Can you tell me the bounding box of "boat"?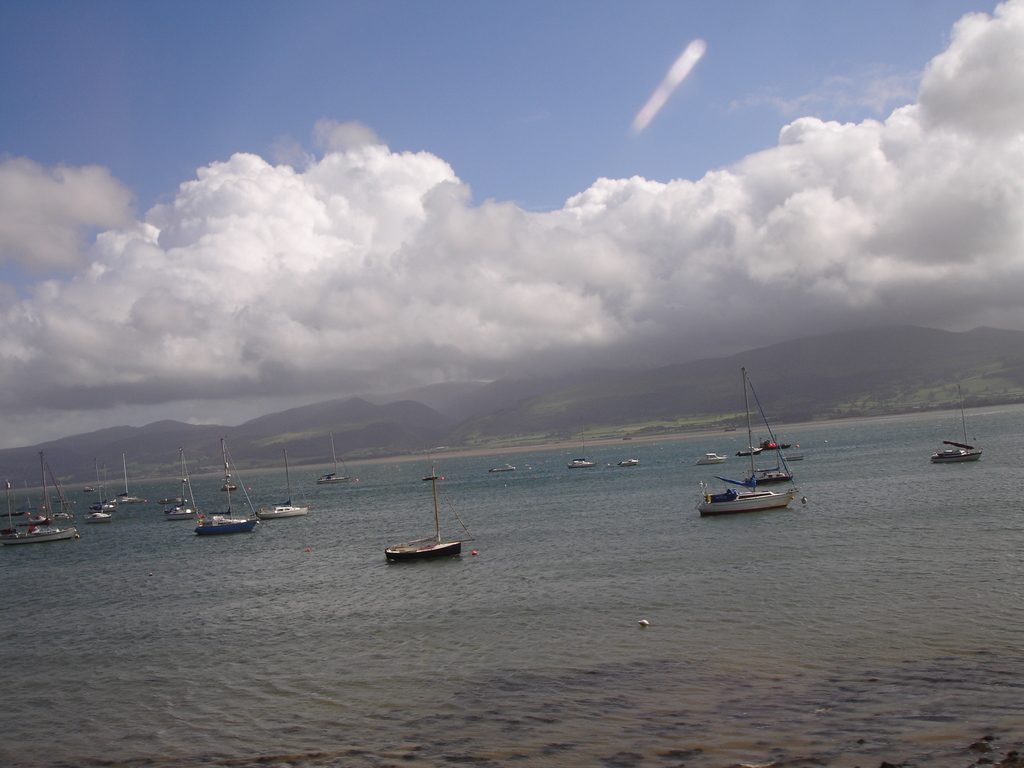
566, 429, 599, 470.
